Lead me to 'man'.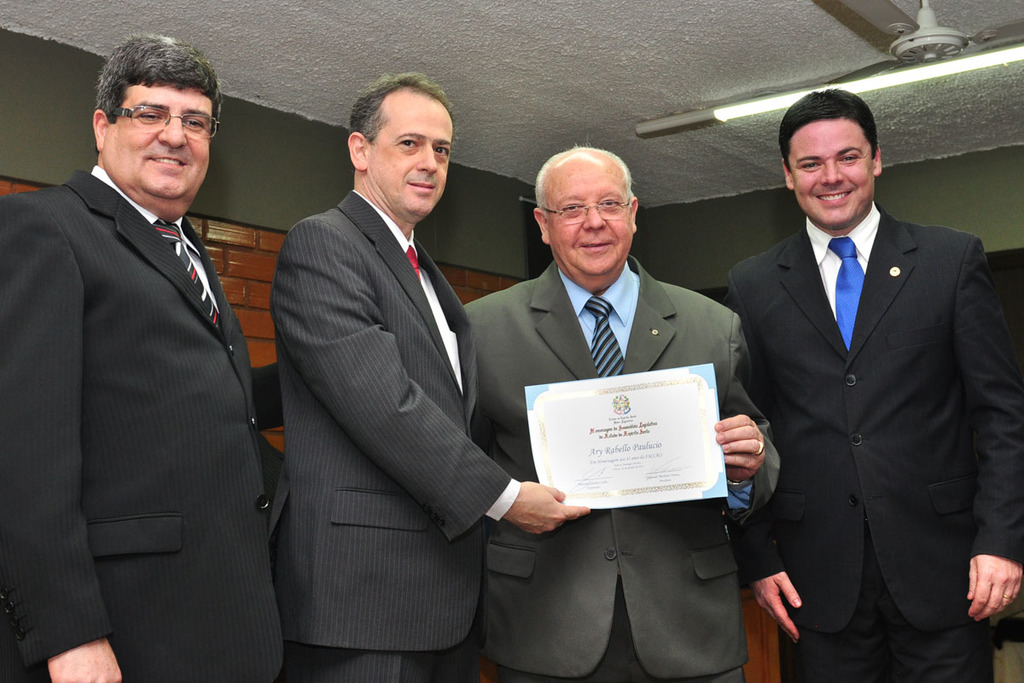
Lead to <region>9, 20, 284, 682</region>.
